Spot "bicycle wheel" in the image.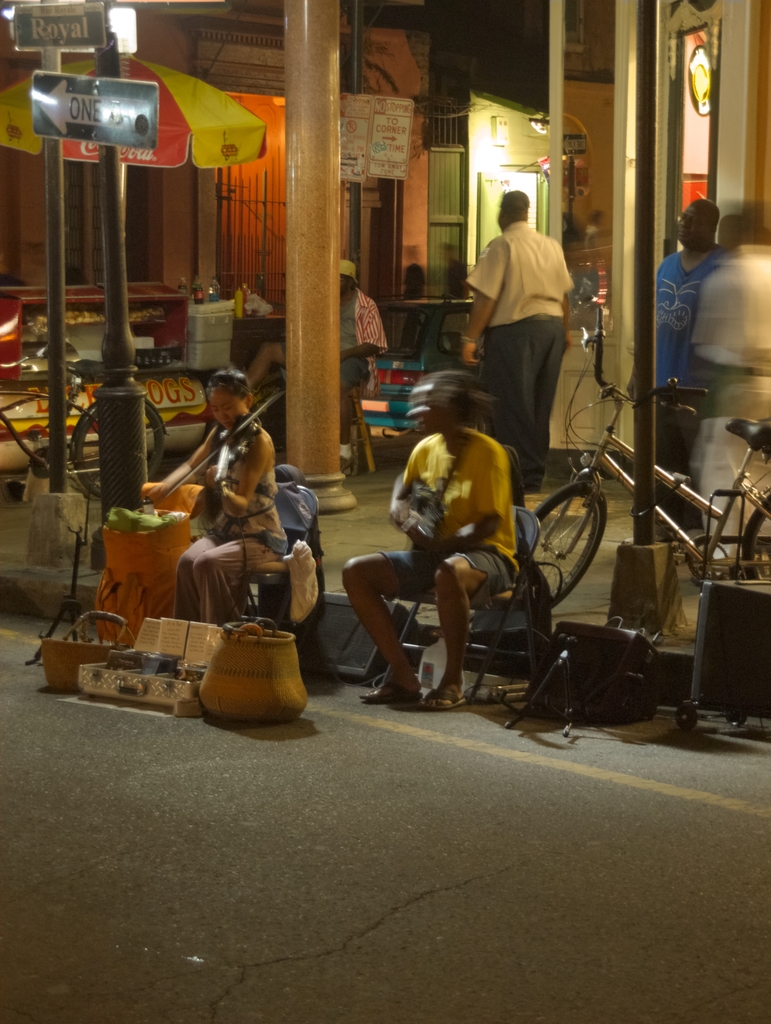
"bicycle wheel" found at Rect(531, 483, 606, 608).
